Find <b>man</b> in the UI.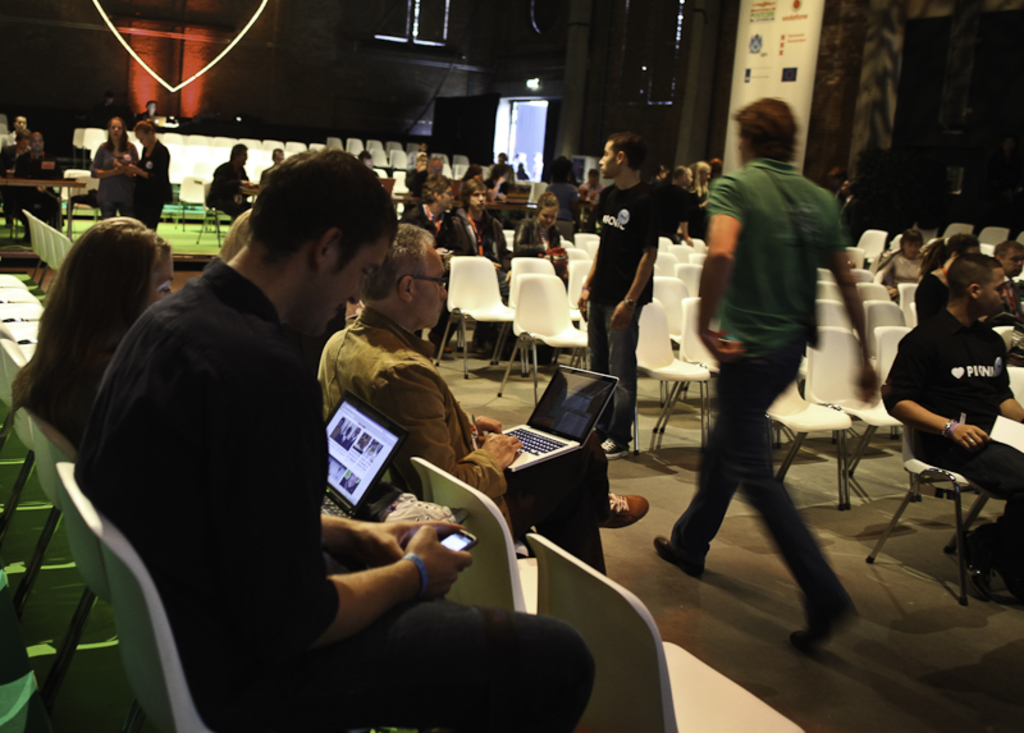
UI element at 581:127:658:458.
